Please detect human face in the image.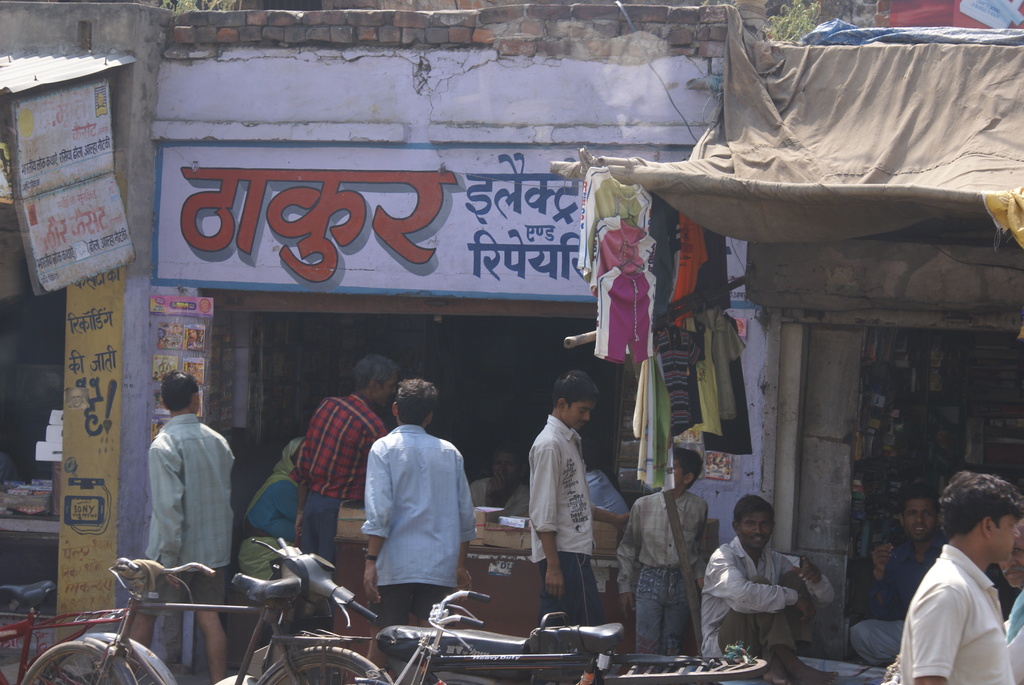
{"x1": 989, "y1": 512, "x2": 1018, "y2": 567}.
